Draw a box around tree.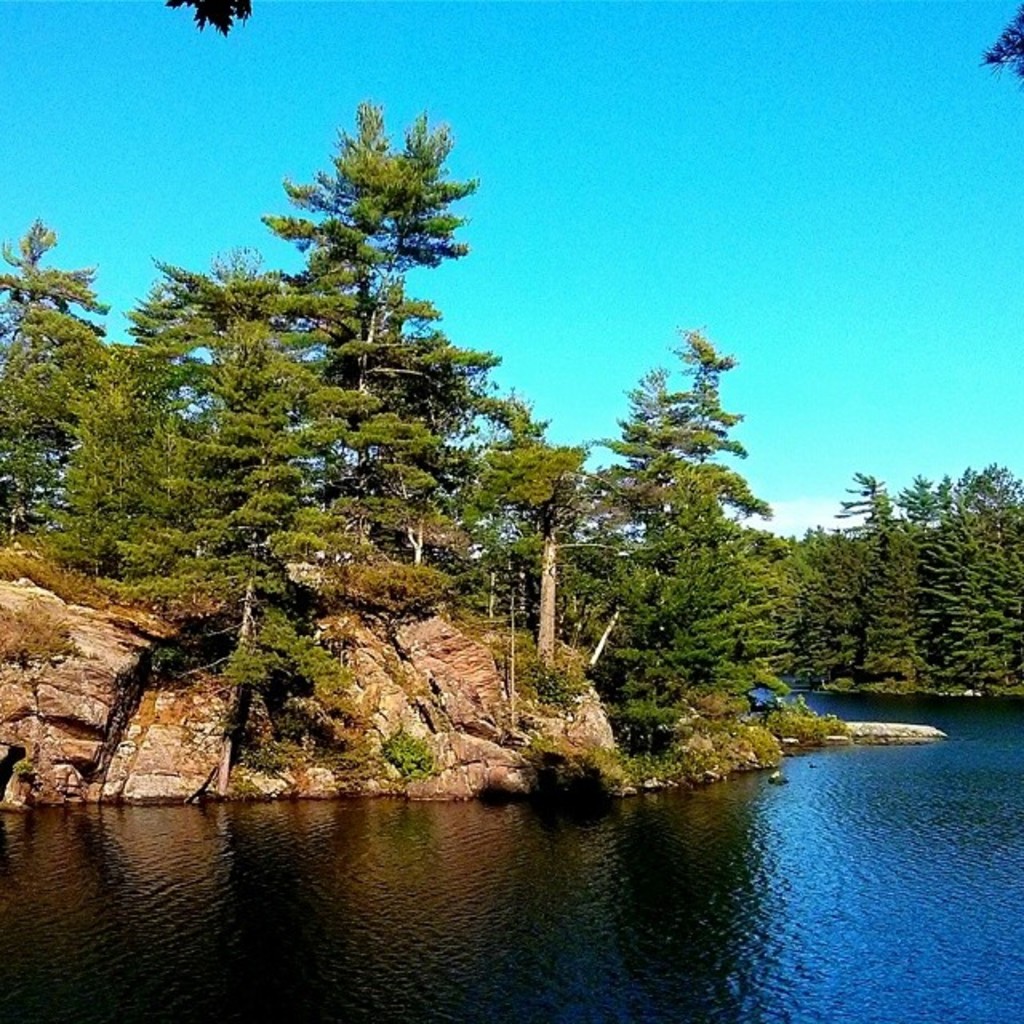
crop(469, 384, 595, 614).
